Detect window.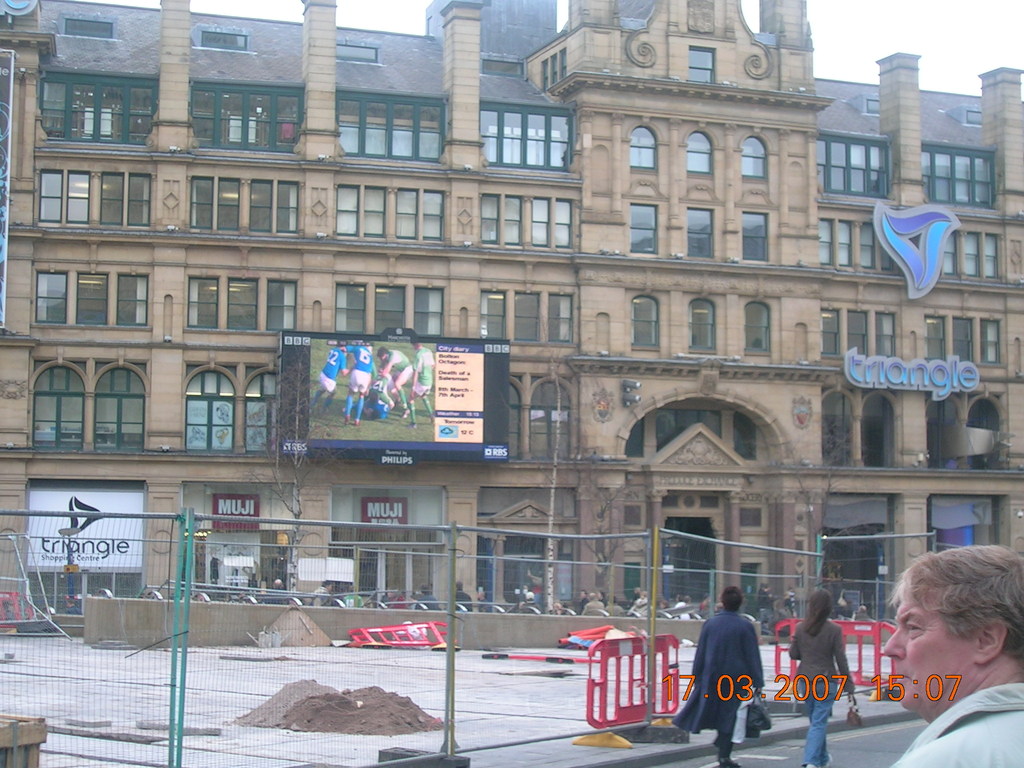
Detected at 742 212 769 262.
